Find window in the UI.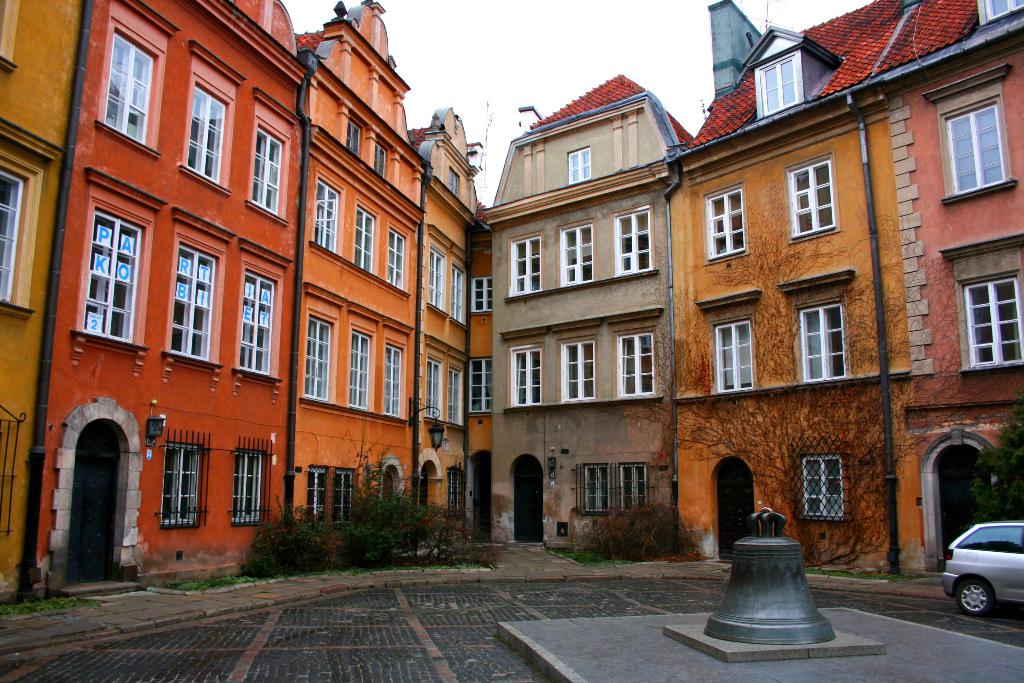
UI element at <bbox>445, 369, 465, 427</bbox>.
